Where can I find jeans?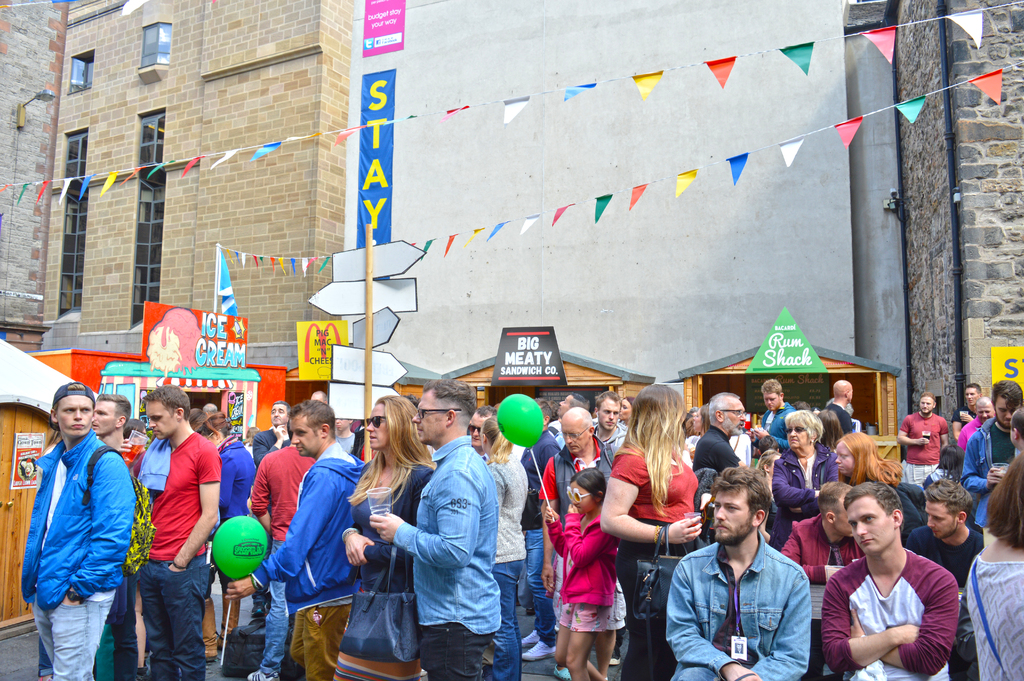
You can find it at Rect(519, 530, 548, 650).
